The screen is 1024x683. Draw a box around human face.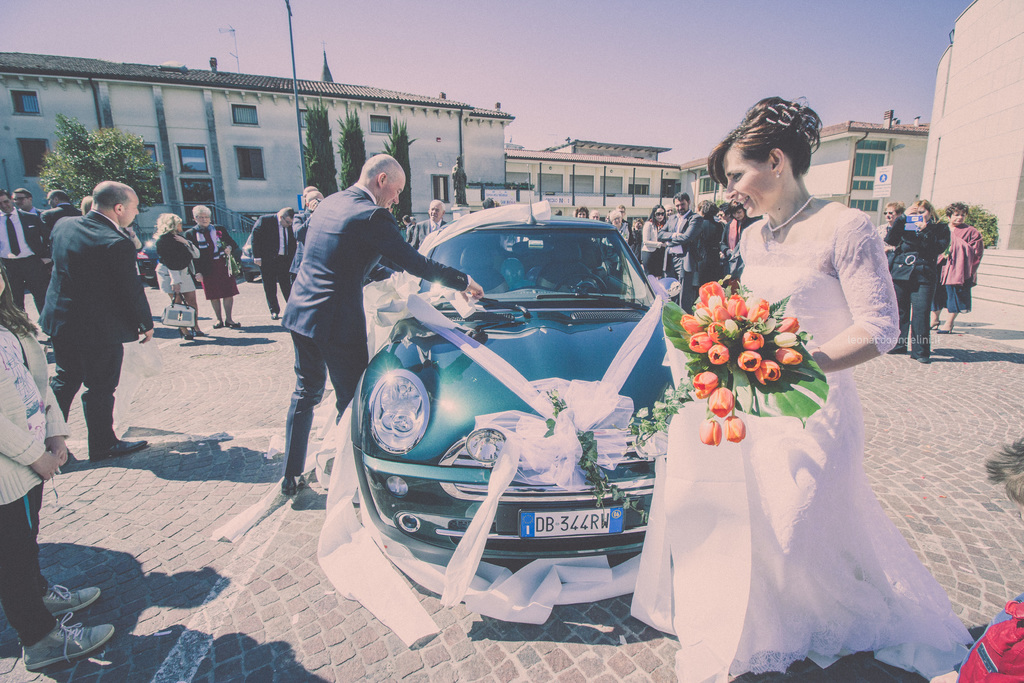
box=[886, 204, 898, 222].
